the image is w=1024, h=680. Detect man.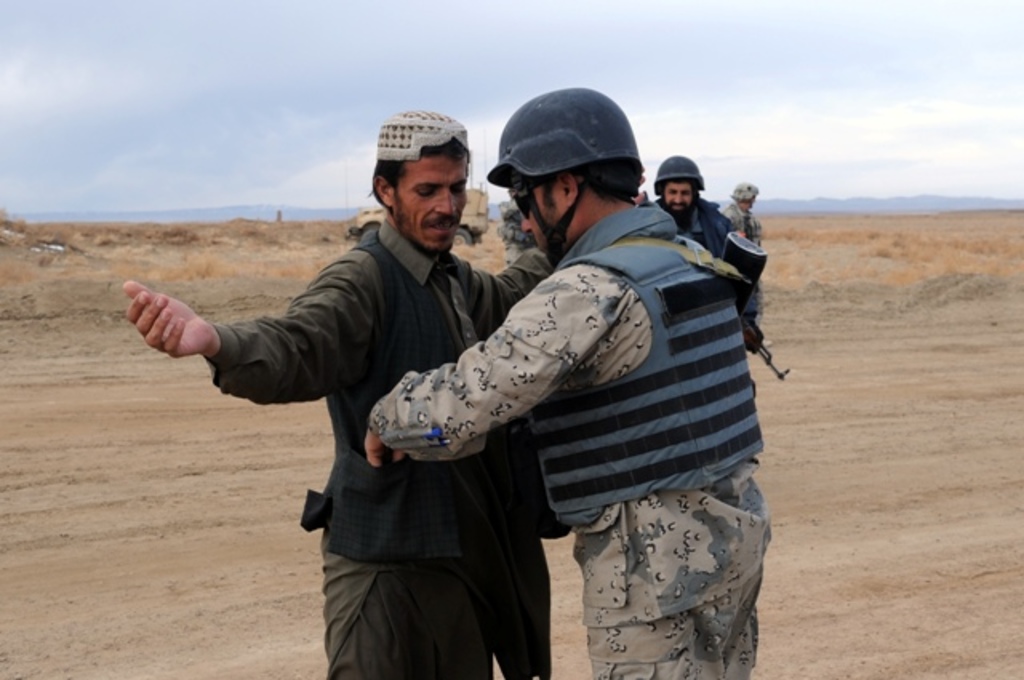
Detection: [368,82,773,678].
